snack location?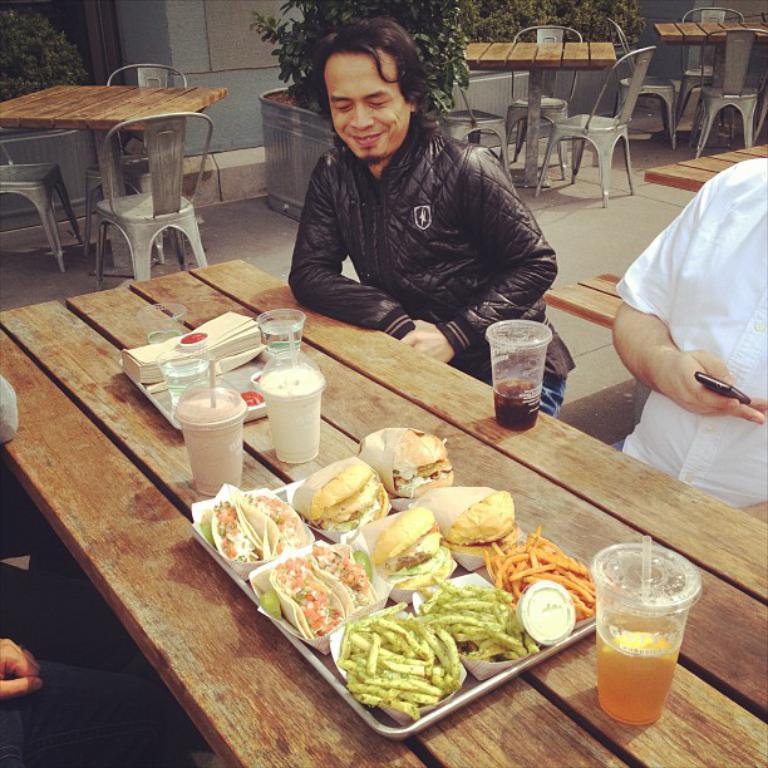
BBox(420, 552, 538, 689)
